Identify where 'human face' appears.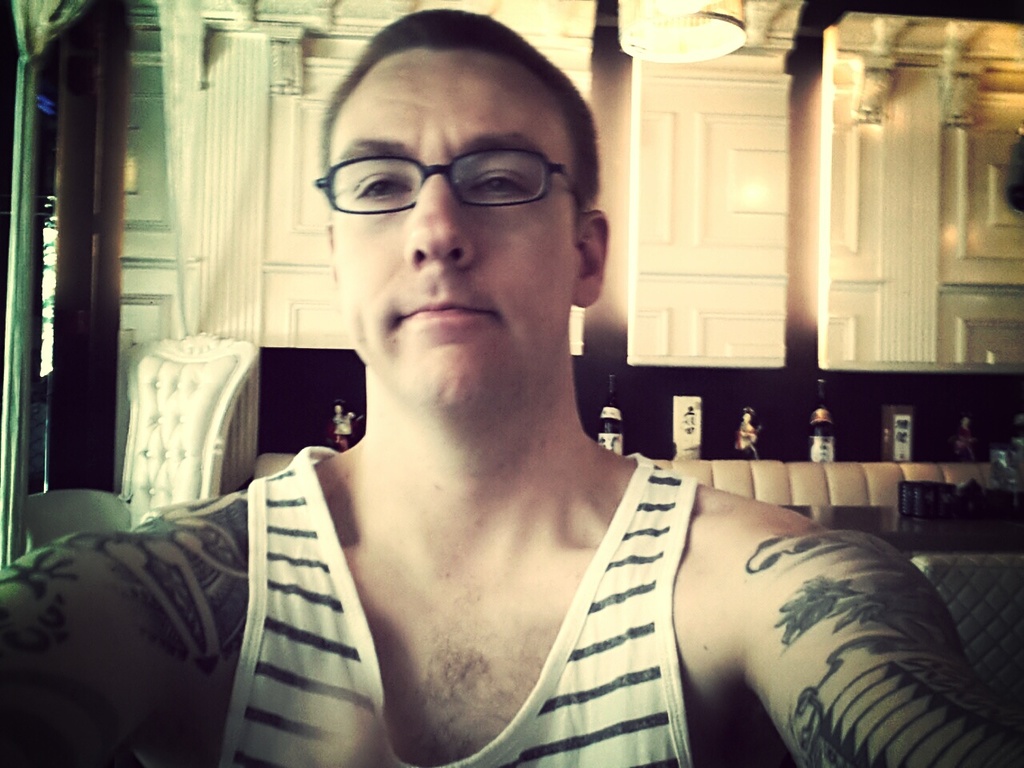
Appears at l=333, t=46, r=578, b=402.
